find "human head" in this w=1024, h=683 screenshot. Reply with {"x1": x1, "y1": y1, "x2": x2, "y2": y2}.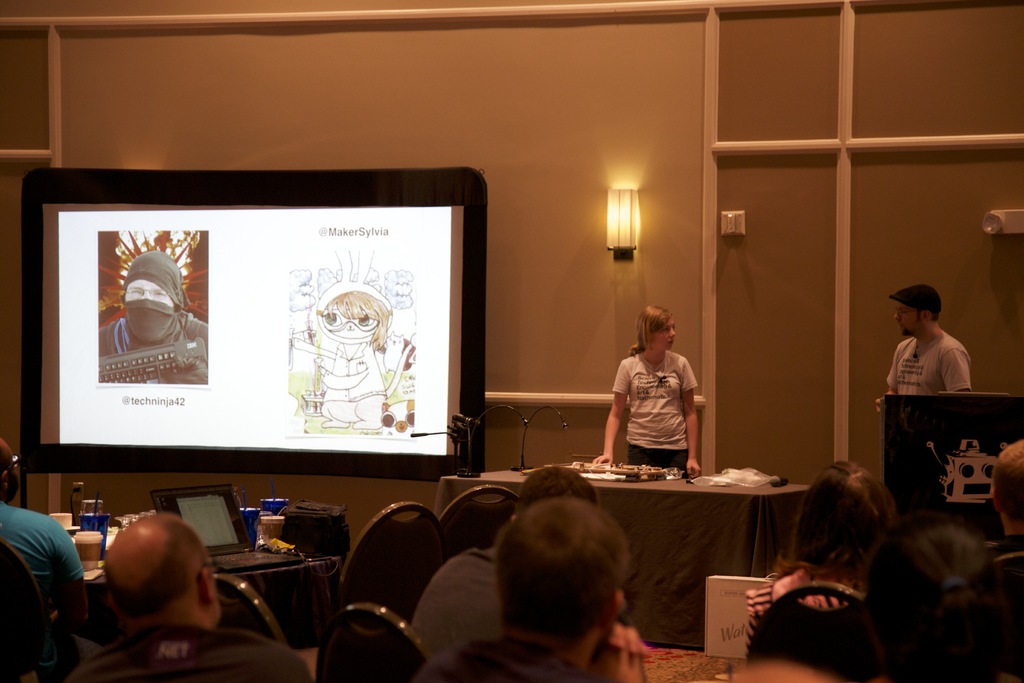
{"x1": 793, "y1": 460, "x2": 897, "y2": 565}.
